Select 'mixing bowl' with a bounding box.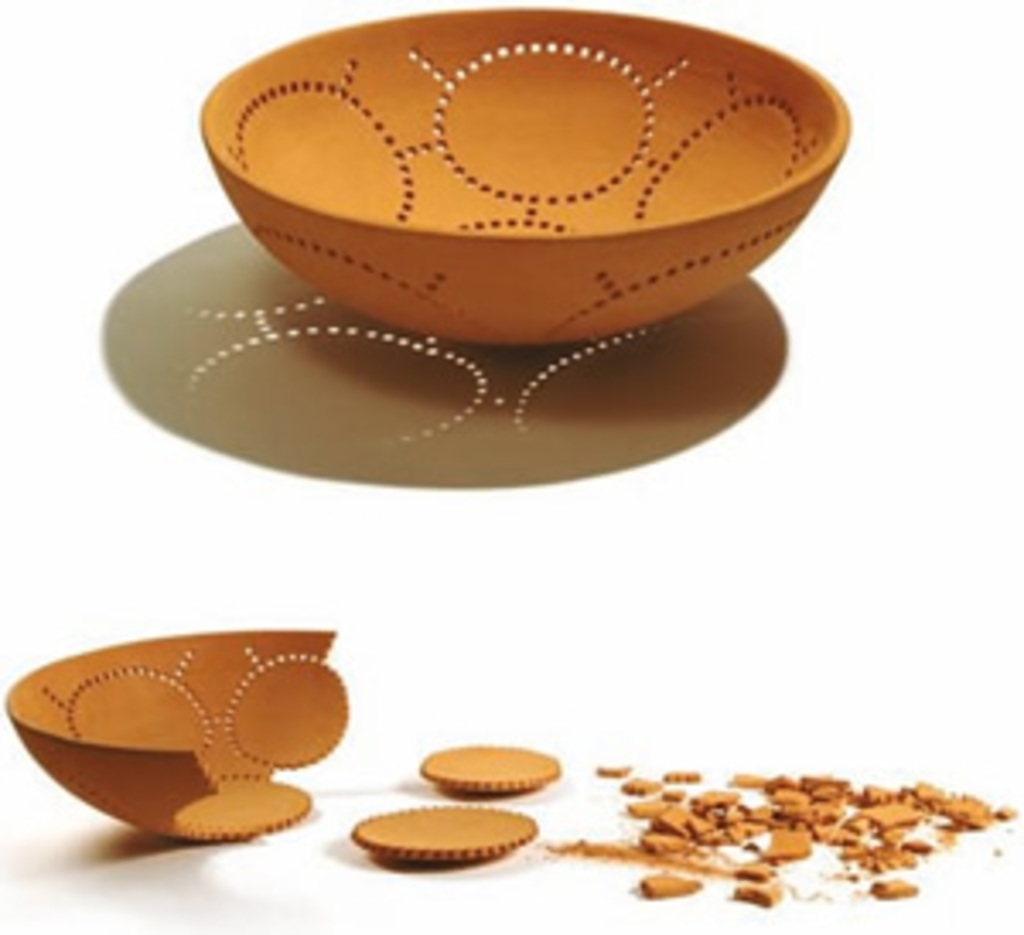
region(205, 7, 847, 345).
